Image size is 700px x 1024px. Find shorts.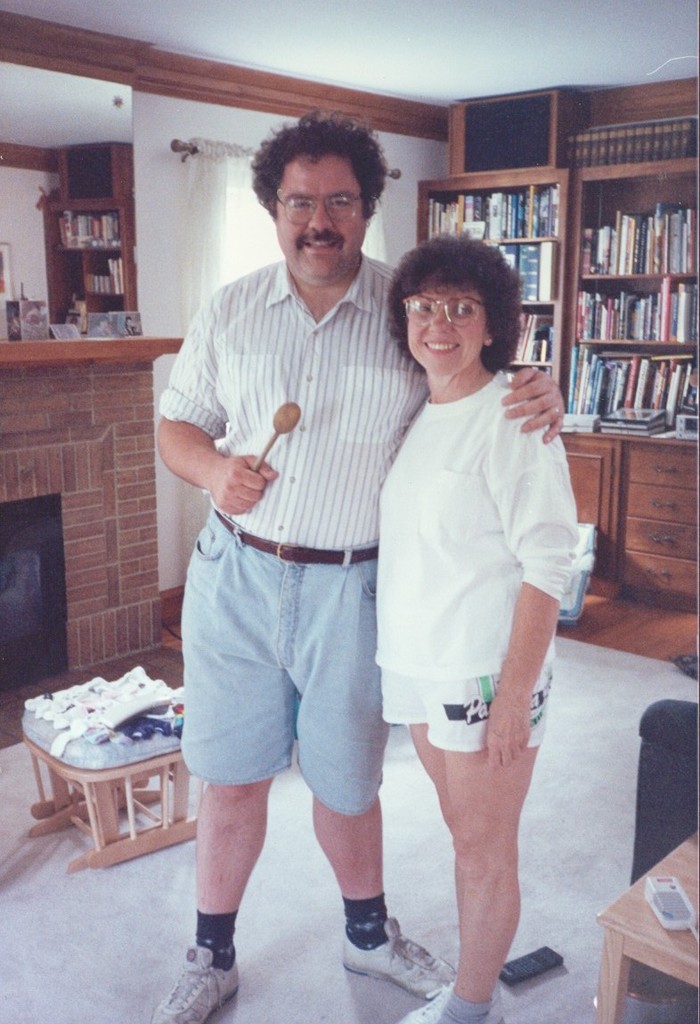
crop(182, 505, 378, 817).
